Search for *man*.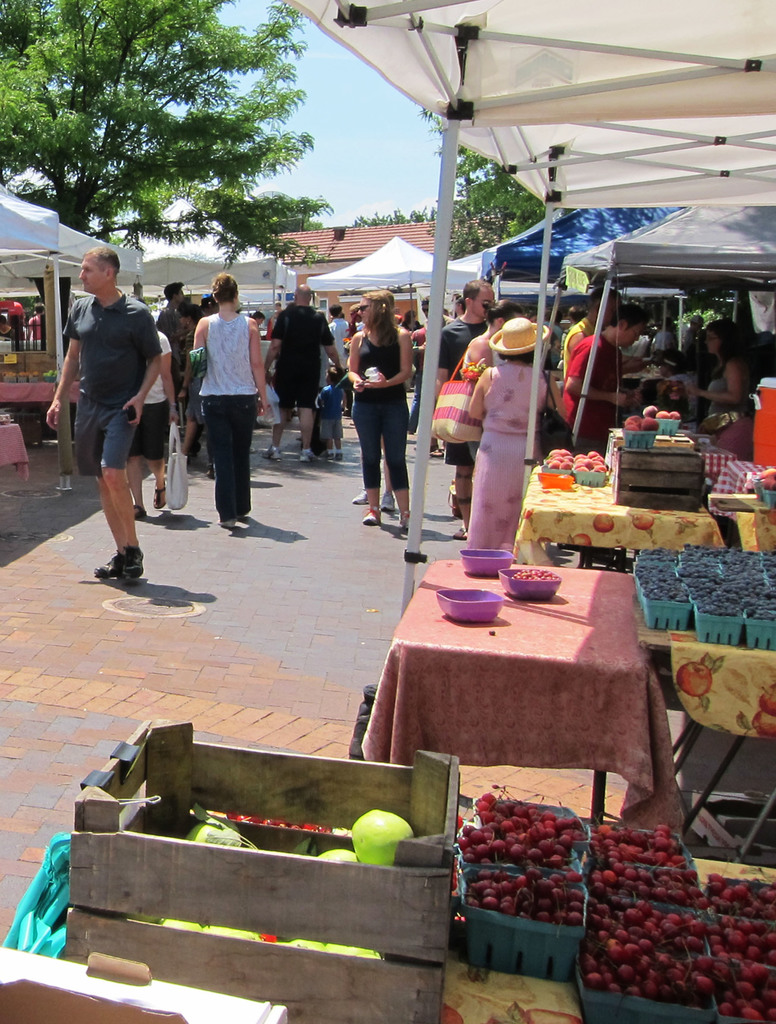
Found at select_region(146, 280, 197, 364).
